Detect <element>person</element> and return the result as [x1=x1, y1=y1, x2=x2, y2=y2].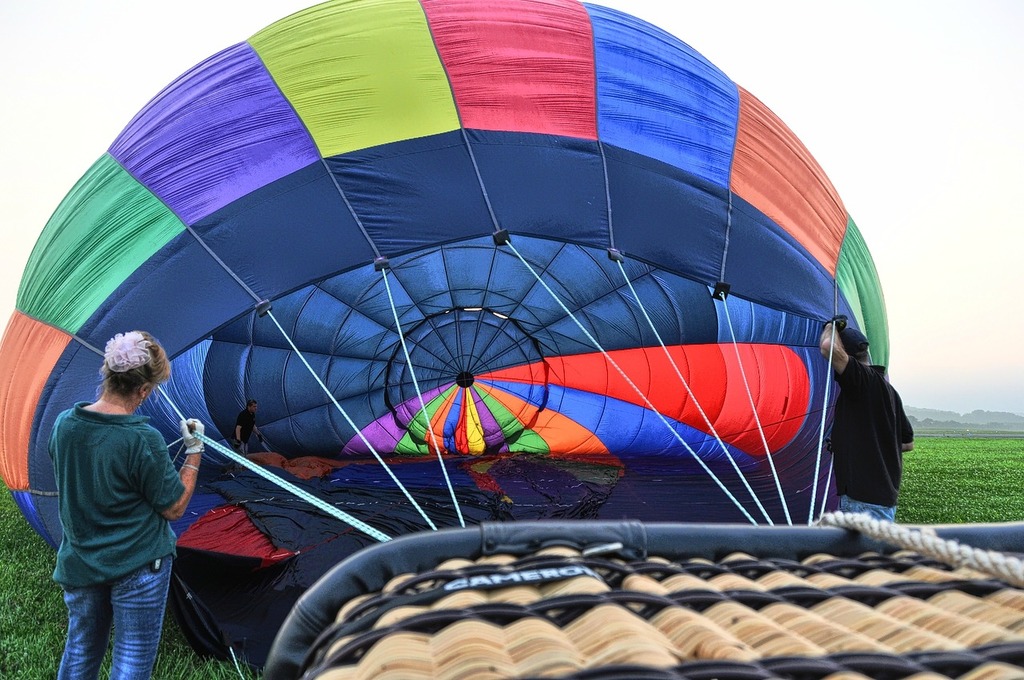
[x1=50, y1=330, x2=209, y2=679].
